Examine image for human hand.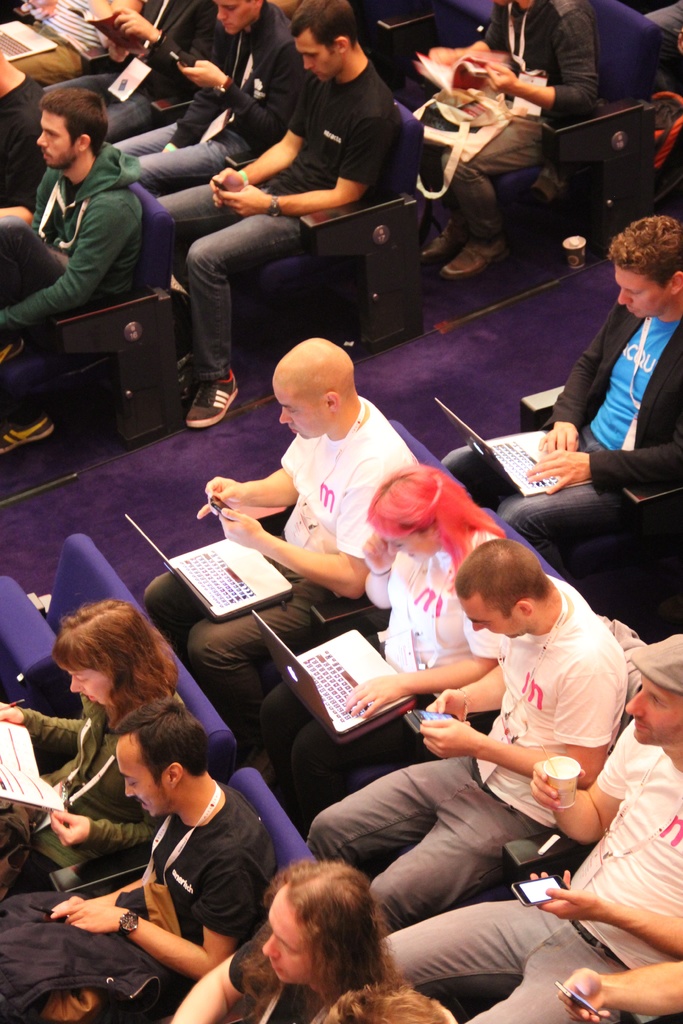
Examination result: pyautogui.locateOnScreen(48, 899, 127, 931).
